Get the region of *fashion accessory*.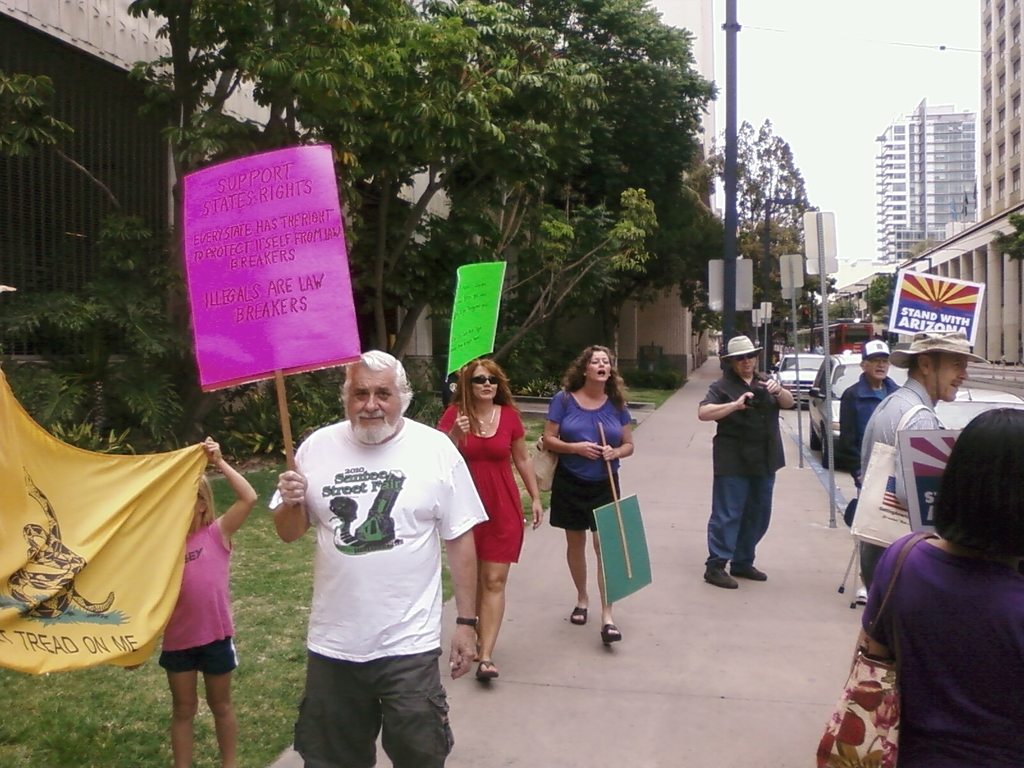
568, 607, 586, 624.
